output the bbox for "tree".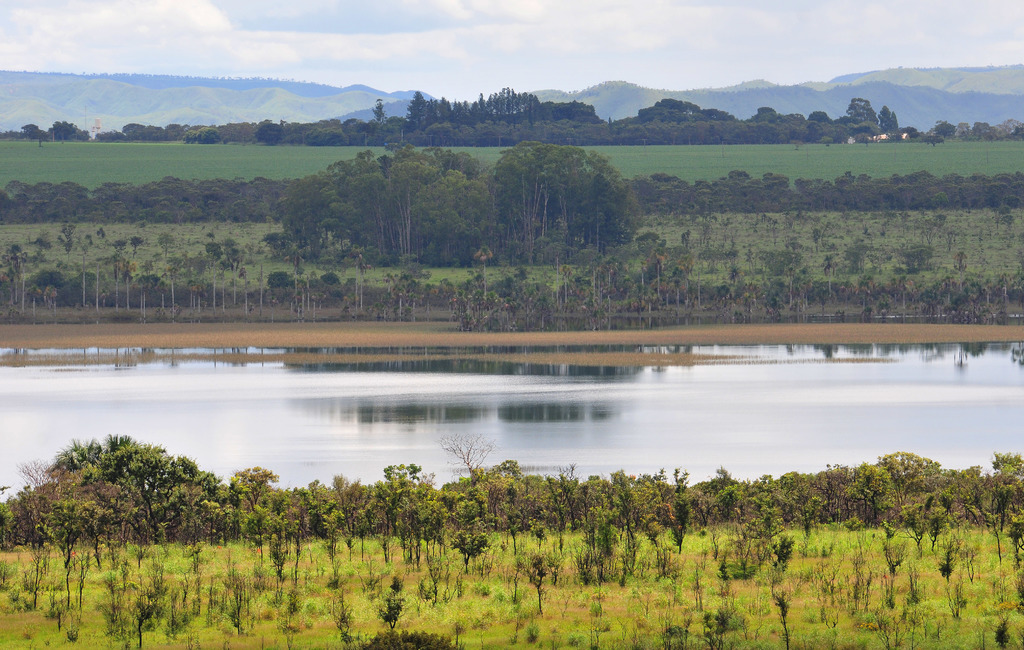
545:99:604:138.
